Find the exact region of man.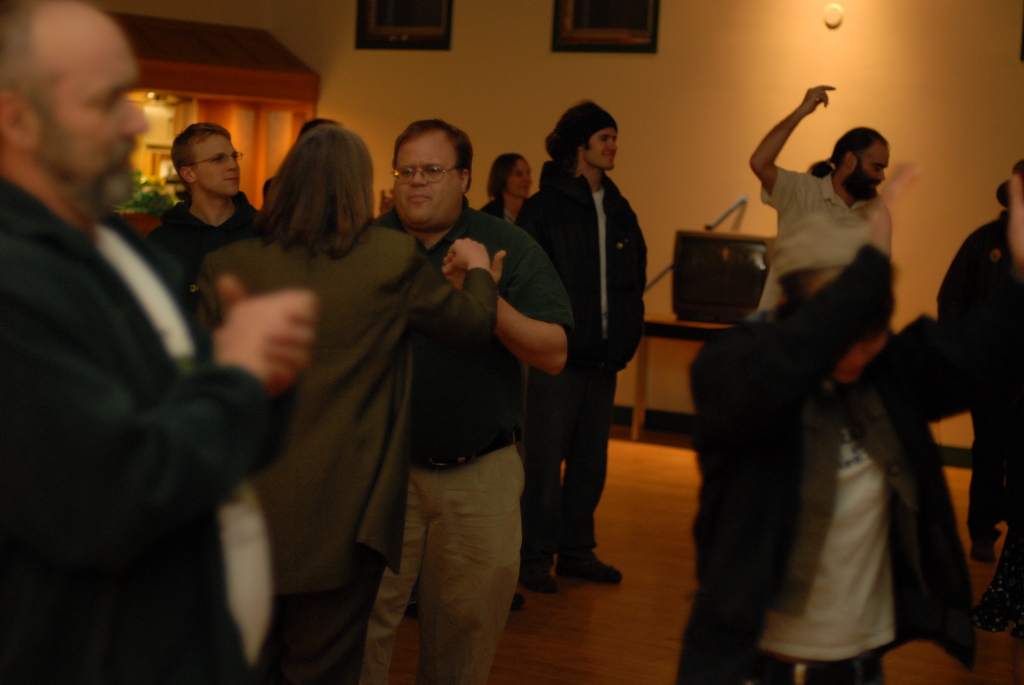
Exact region: bbox(743, 81, 906, 313).
